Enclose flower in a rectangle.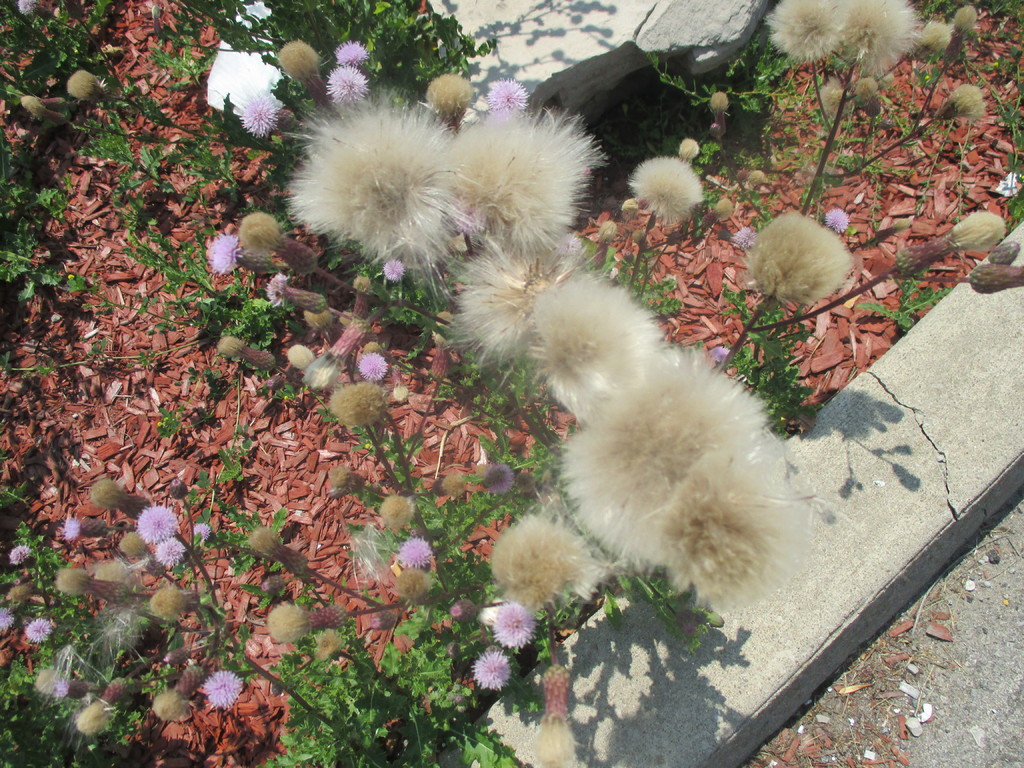
l=320, t=67, r=369, b=109.
